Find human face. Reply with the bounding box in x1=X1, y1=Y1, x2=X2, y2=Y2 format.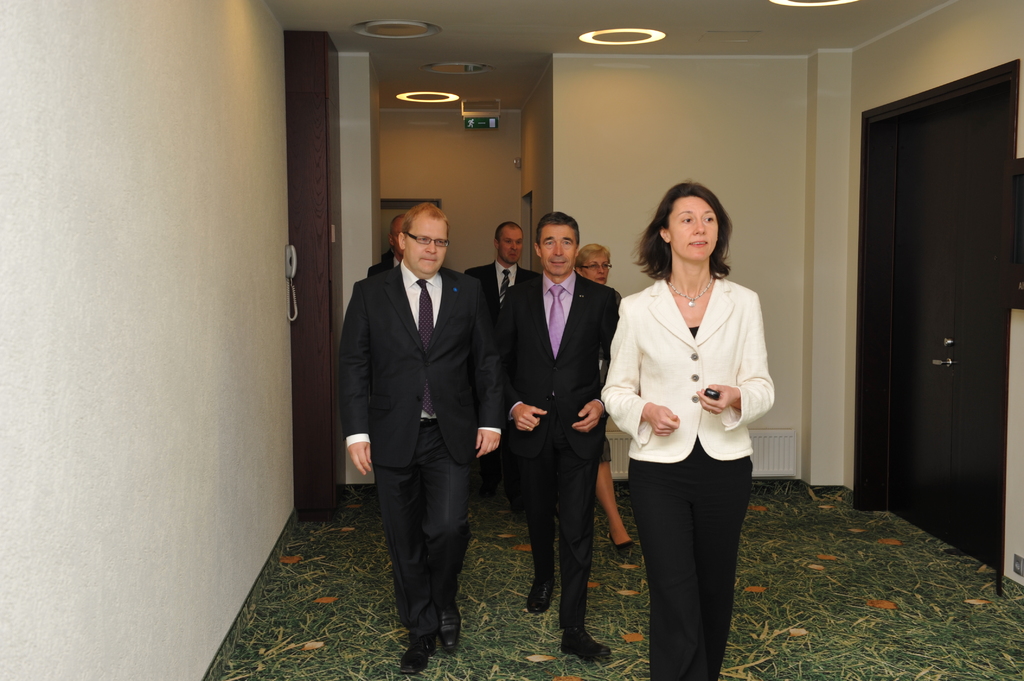
x1=403, y1=216, x2=449, y2=279.
